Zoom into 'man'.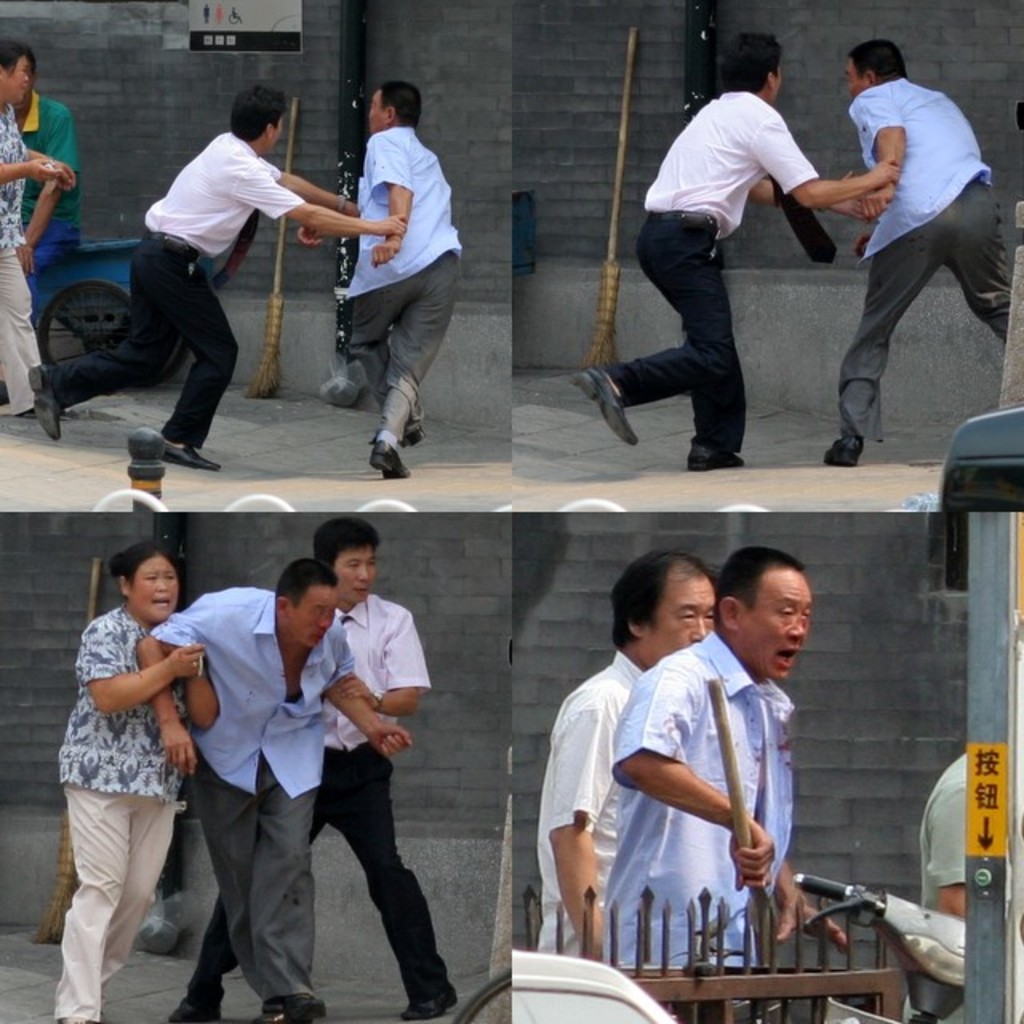
Zoom target: bbox(13, 45, 86, 320).
